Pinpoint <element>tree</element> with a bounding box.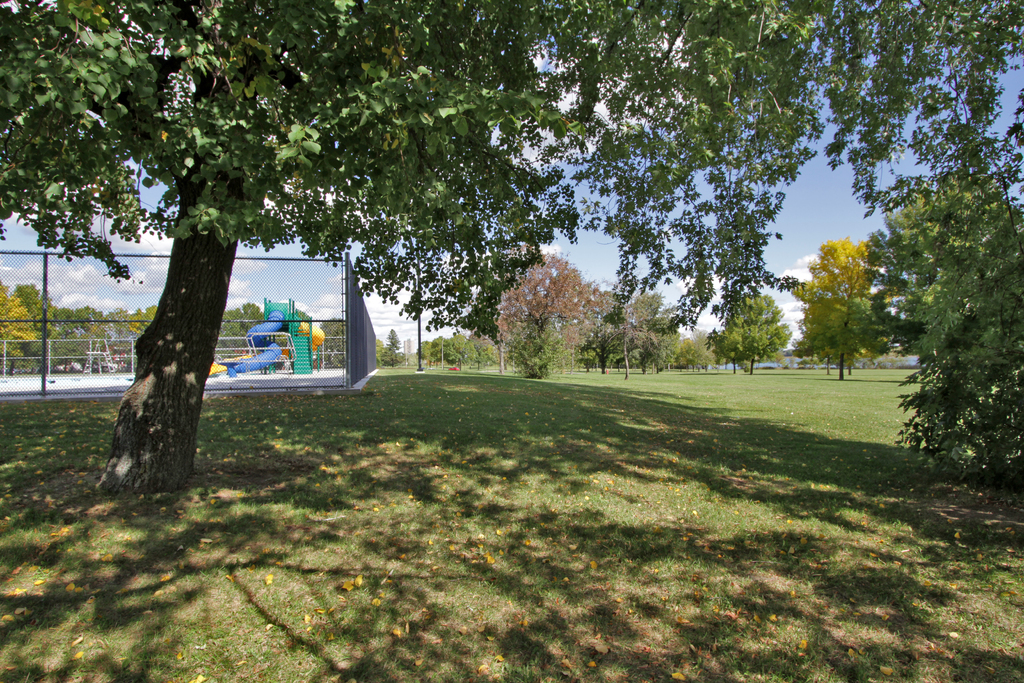
(0,0,845,485).
